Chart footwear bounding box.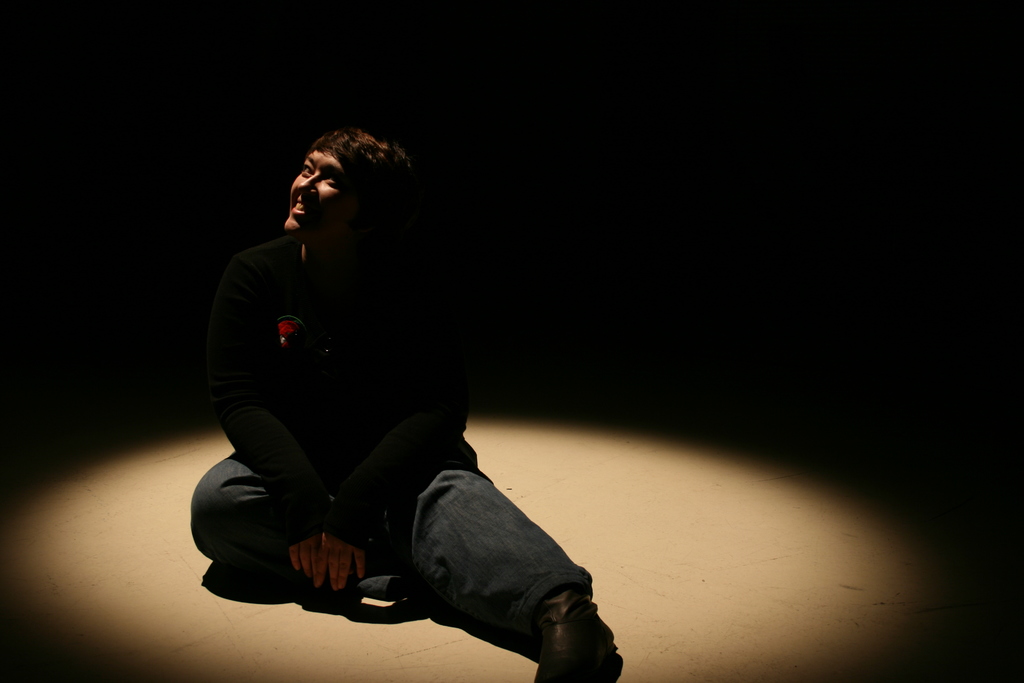
Charted: pyautogui.locateOnScreen(497, 593, 619, 682).
